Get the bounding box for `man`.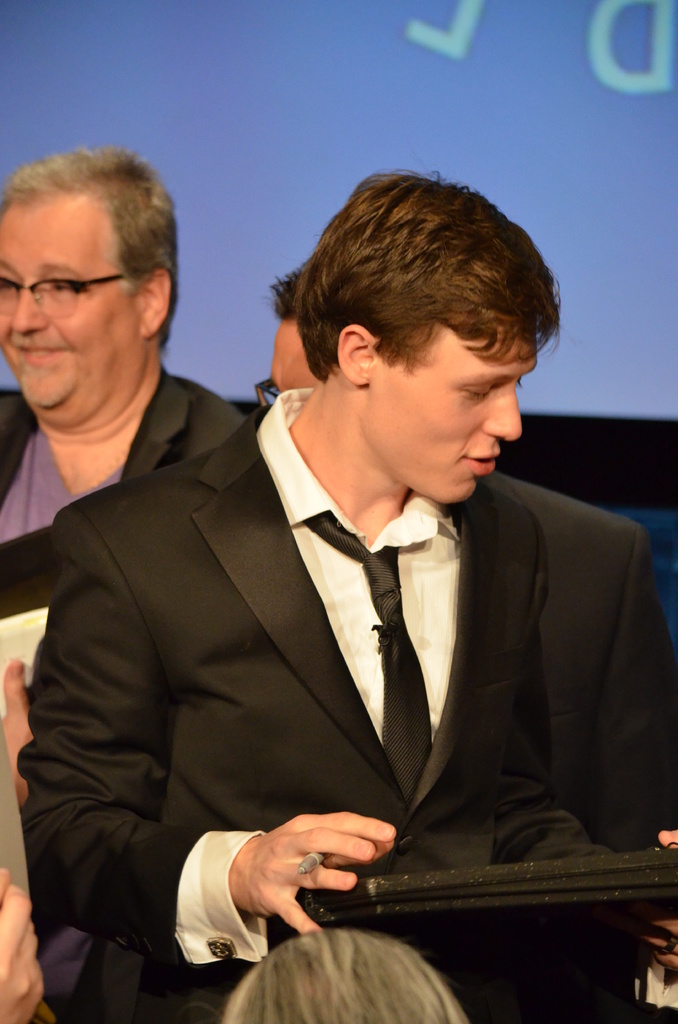
(x1=18, y1=168, x2=677, y2=1023).
